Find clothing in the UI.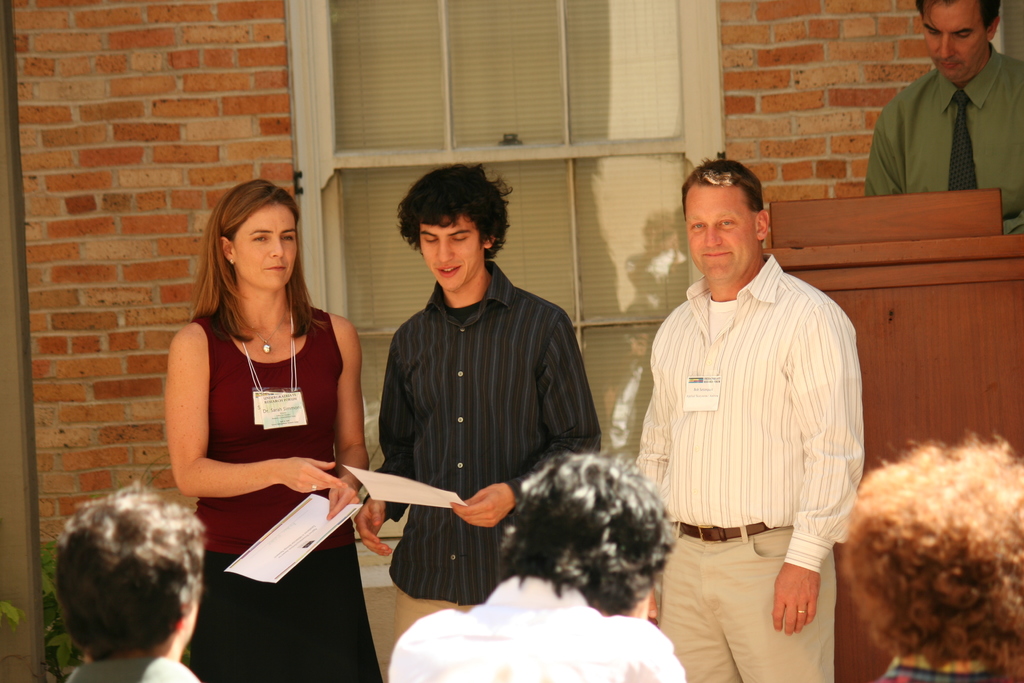
UI element at <region>632, 211, 863, 661</region>.
